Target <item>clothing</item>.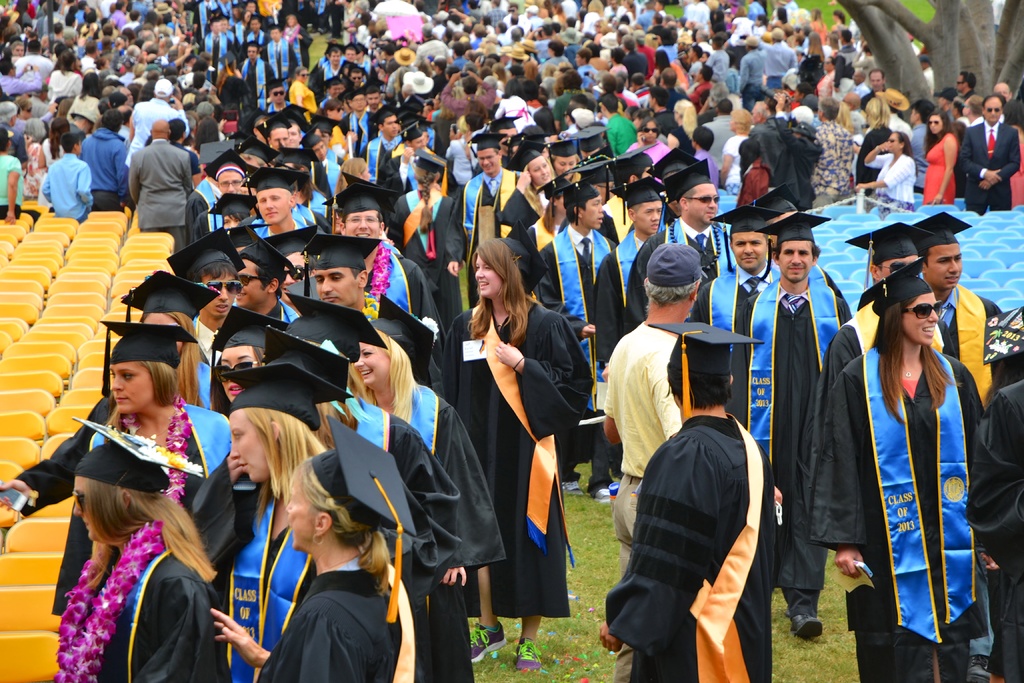
Target region: 696 1 717 33.
